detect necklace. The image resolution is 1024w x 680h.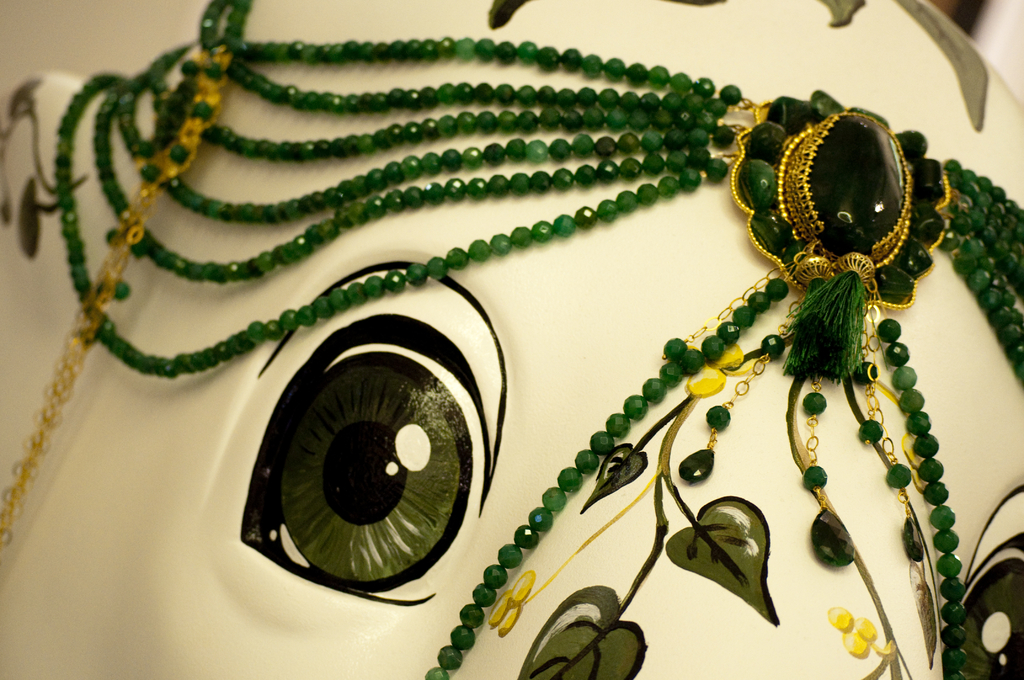
left=1, top=11, right=984, bottom=664.
